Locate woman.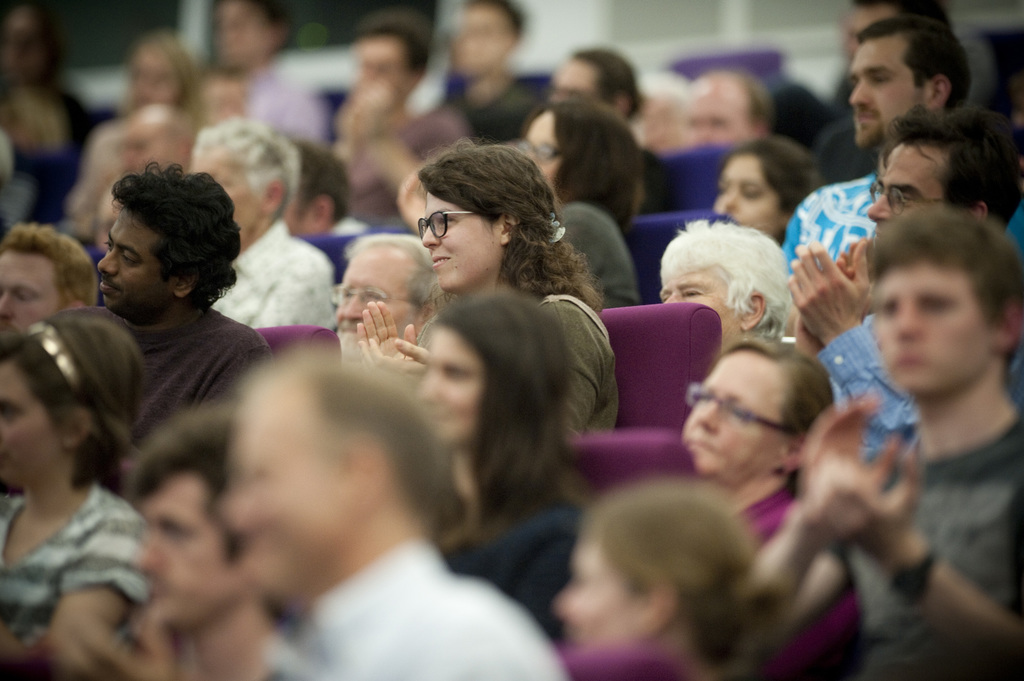
Bounding box: BBox(0, 264, 219, 641).
